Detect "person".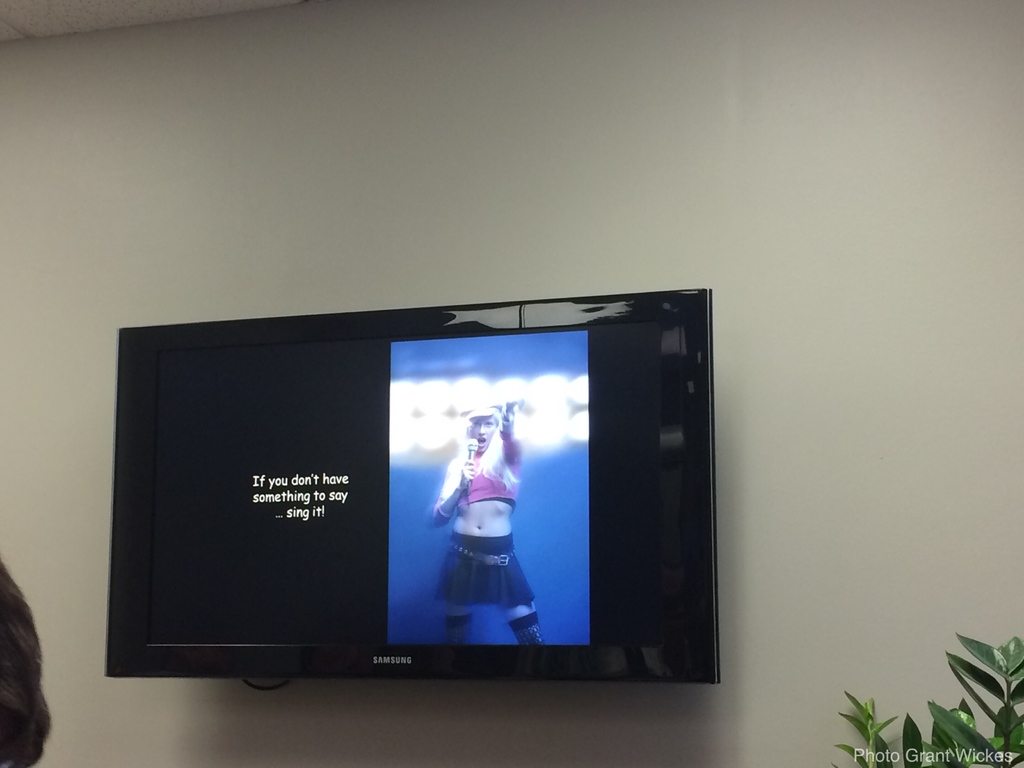
Detected at [424, 395, 555, 646].
